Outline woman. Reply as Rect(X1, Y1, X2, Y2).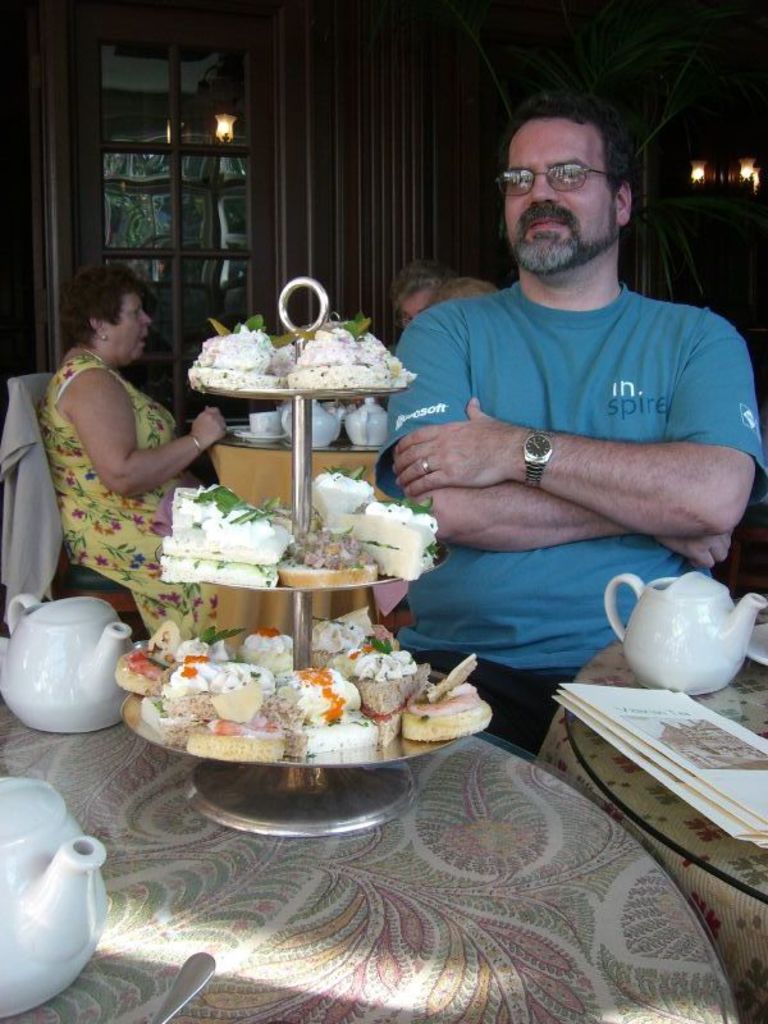
Rect(15, 259, 279, 653).
